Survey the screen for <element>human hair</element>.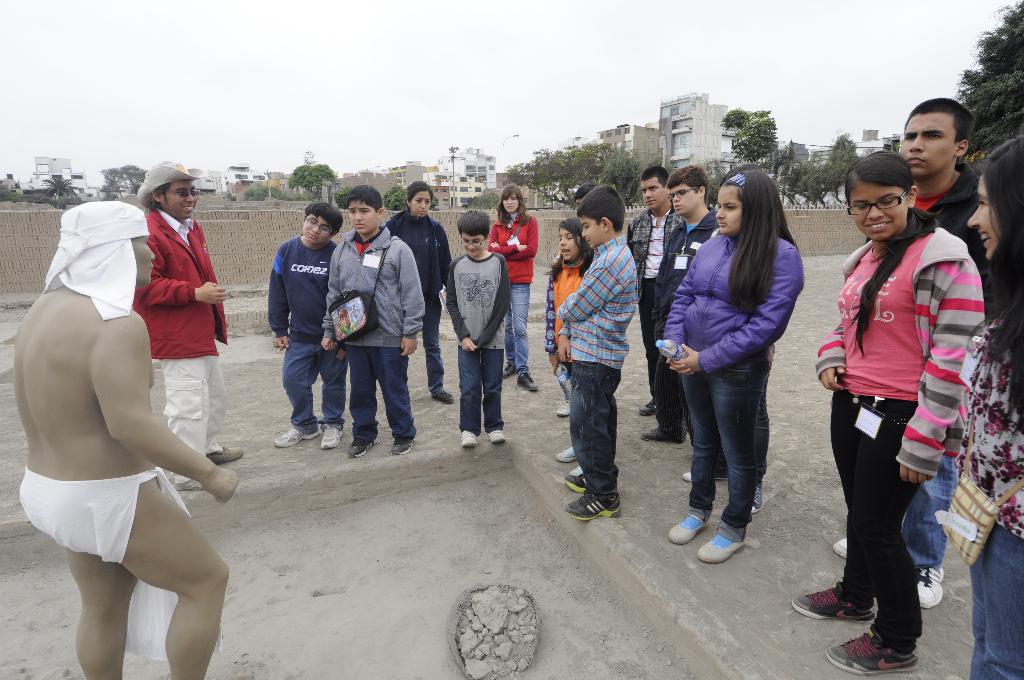
Survey found: box(492, 183, 529, 231).
